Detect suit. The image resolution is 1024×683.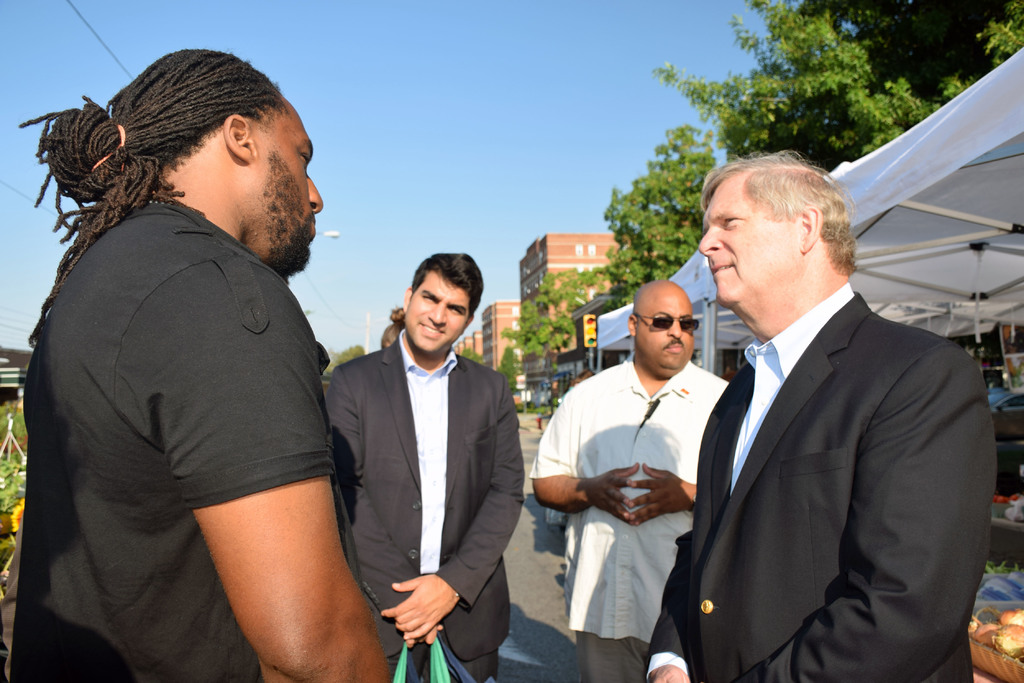
region(662, 197, 990, 682).
